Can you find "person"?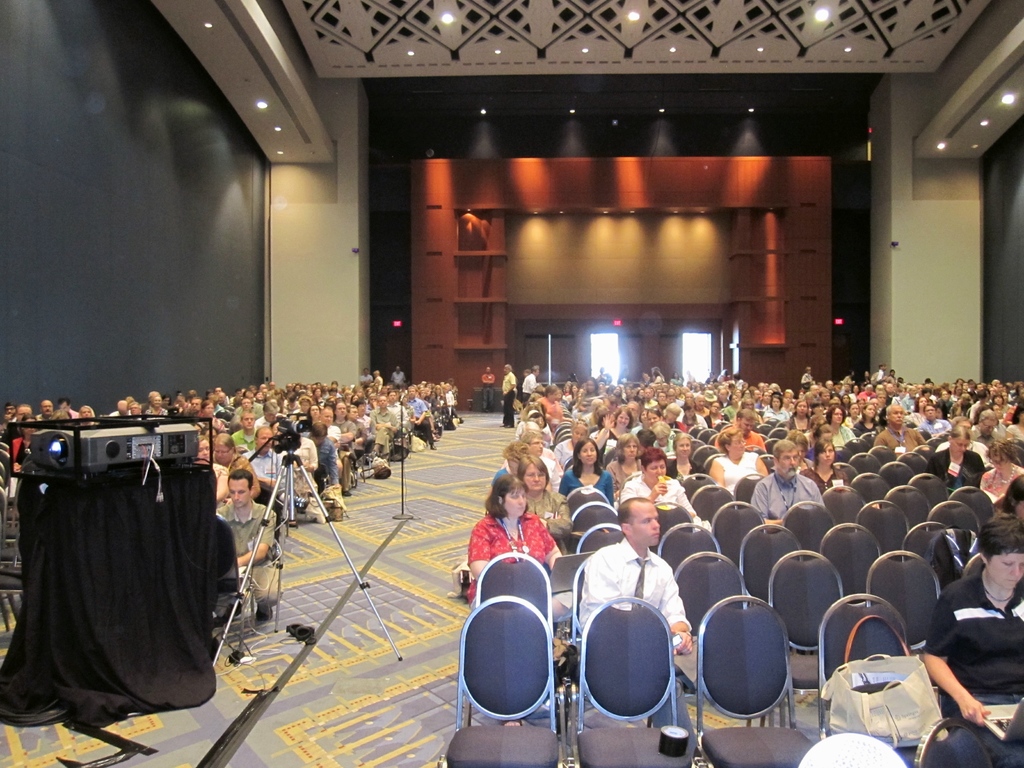
Yes, bounding box: 588, 477, 693, 725.
